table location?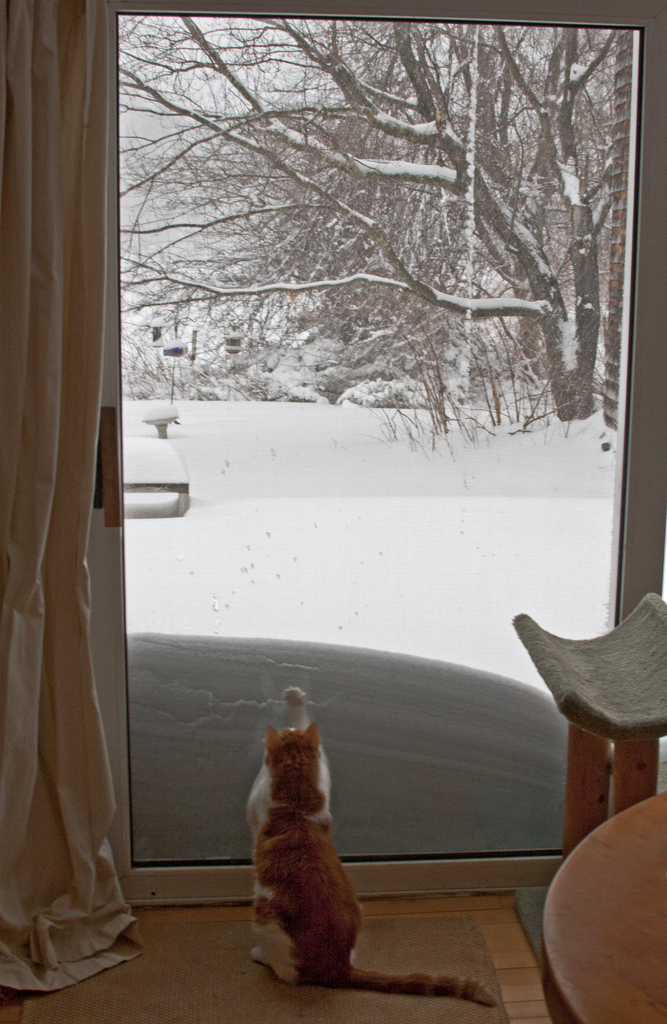
[0, 892, 550, 1023]
